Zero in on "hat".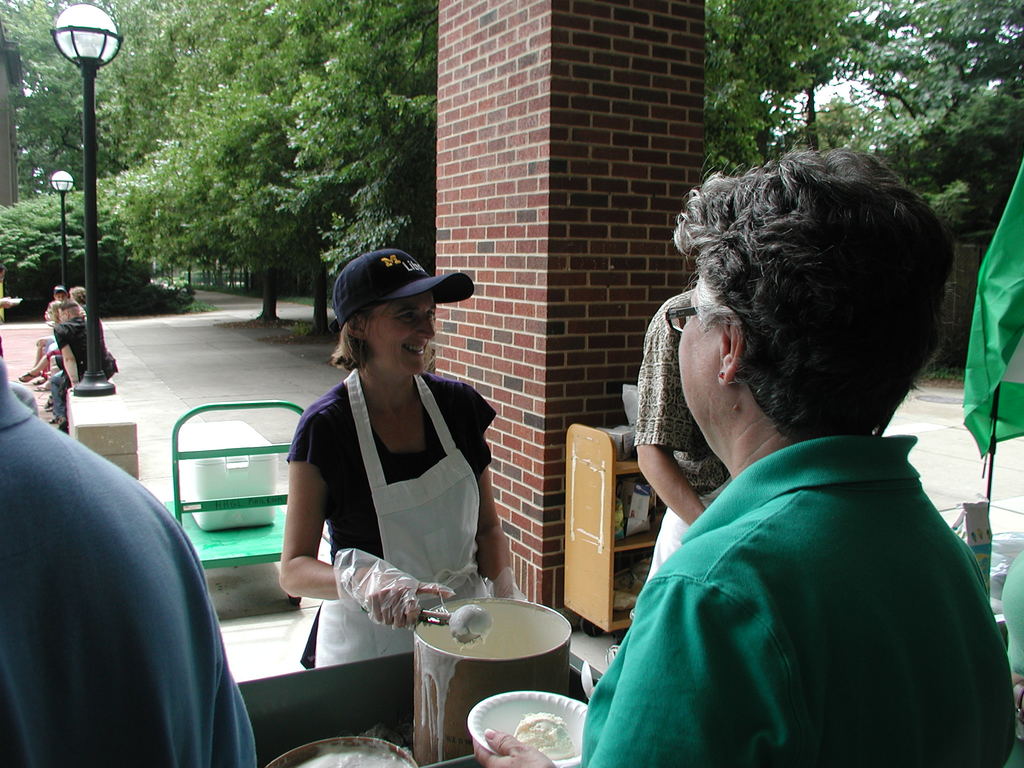
Zeroed in: [left=331, top=250, right=475, bottom=330].
